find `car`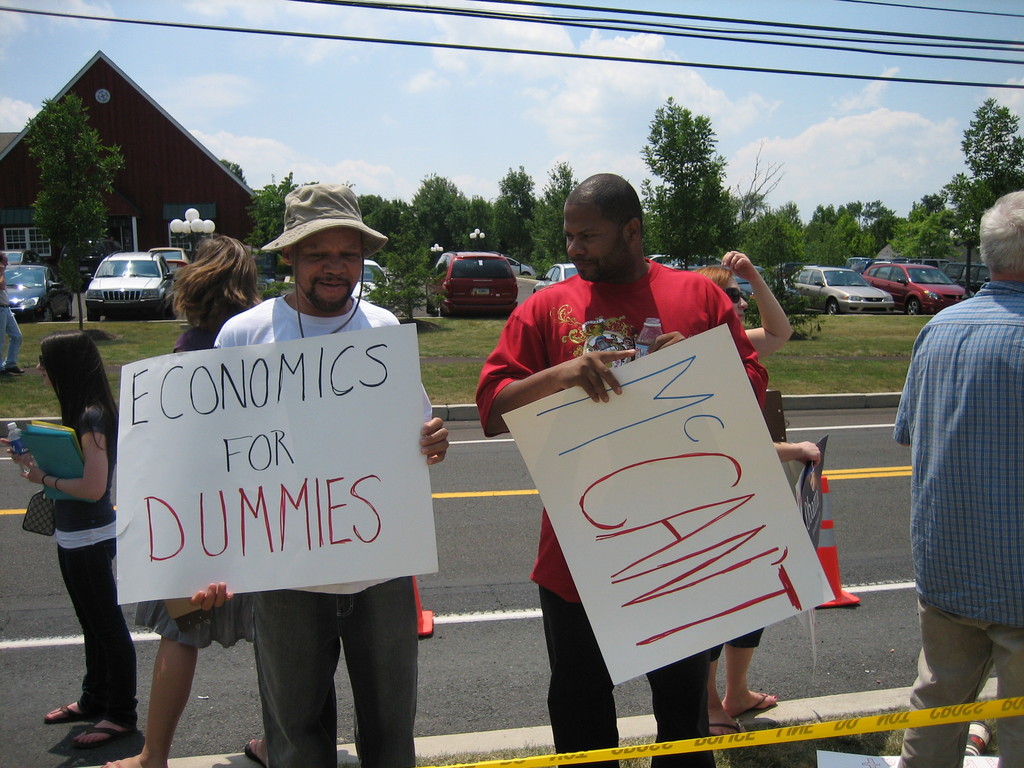
select_region(947, 266, 991, 295)
